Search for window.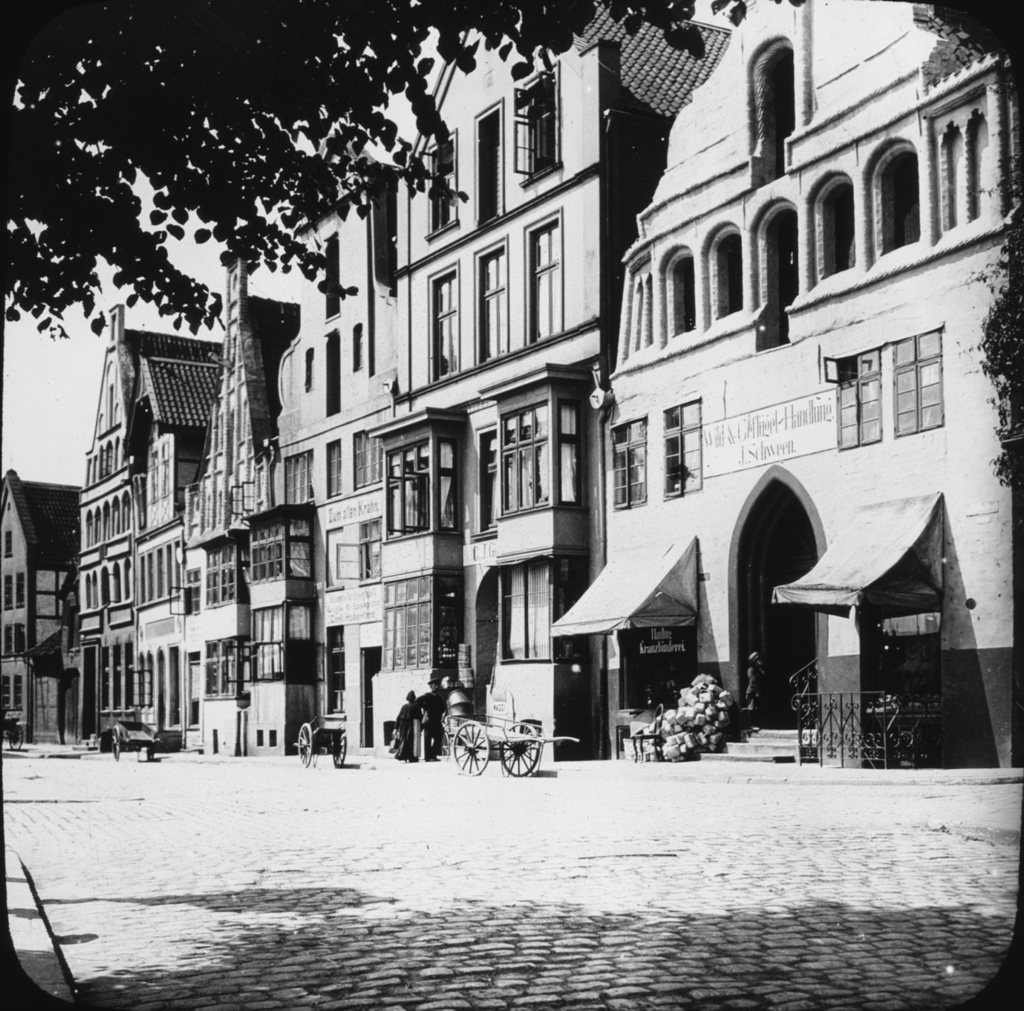
Found at (x1=473, y1=98, x2=503, y2=234).
